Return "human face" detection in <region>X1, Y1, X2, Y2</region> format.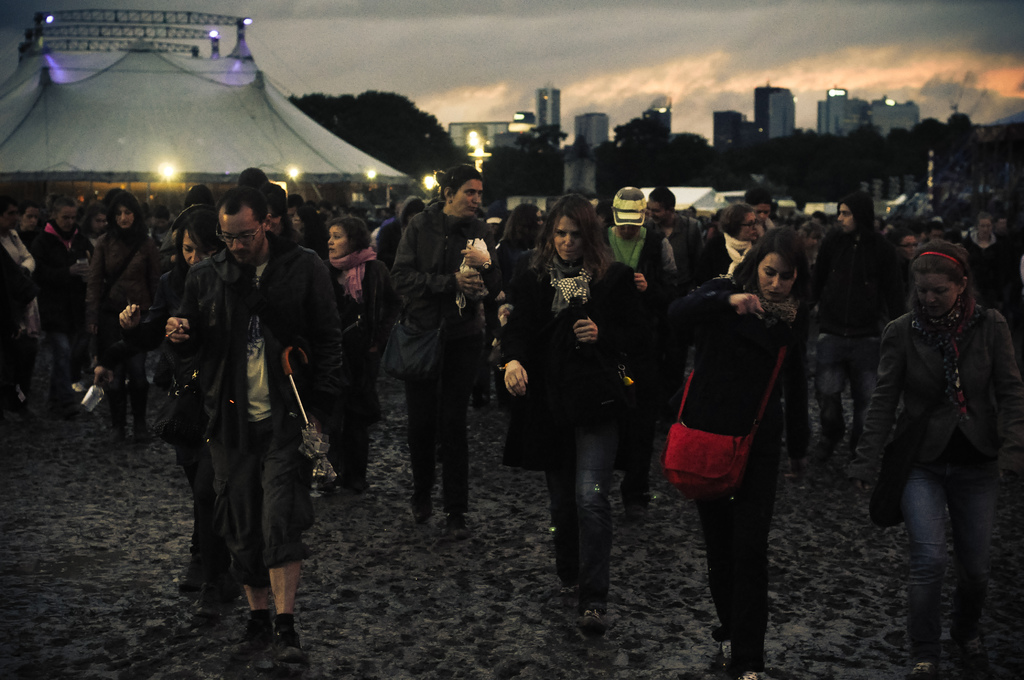
<region>649, 198, 664, 223</region>.
